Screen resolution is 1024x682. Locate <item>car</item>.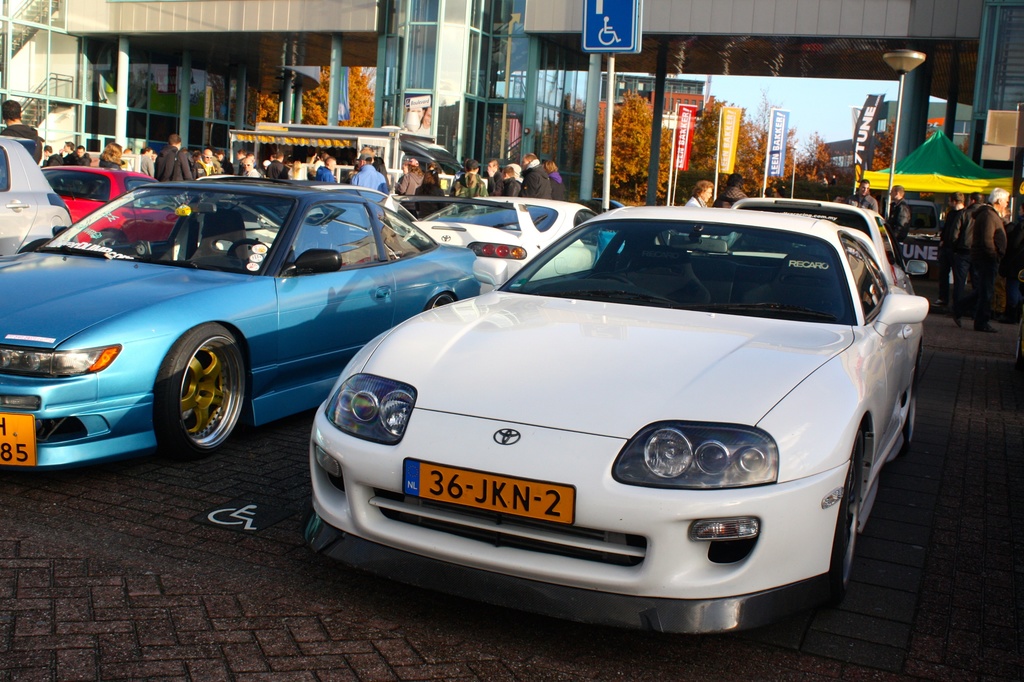
left=731, top=198, right=914, bottom=283.
